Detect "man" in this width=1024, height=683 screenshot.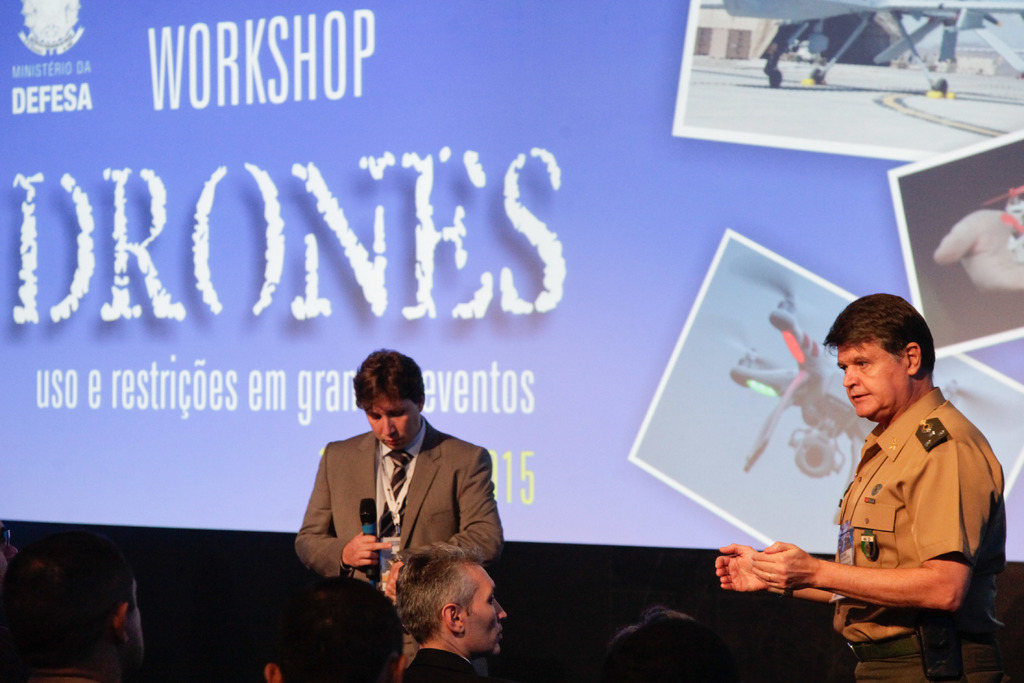
Detection: <region>295, 347, 510, 602</region>.
